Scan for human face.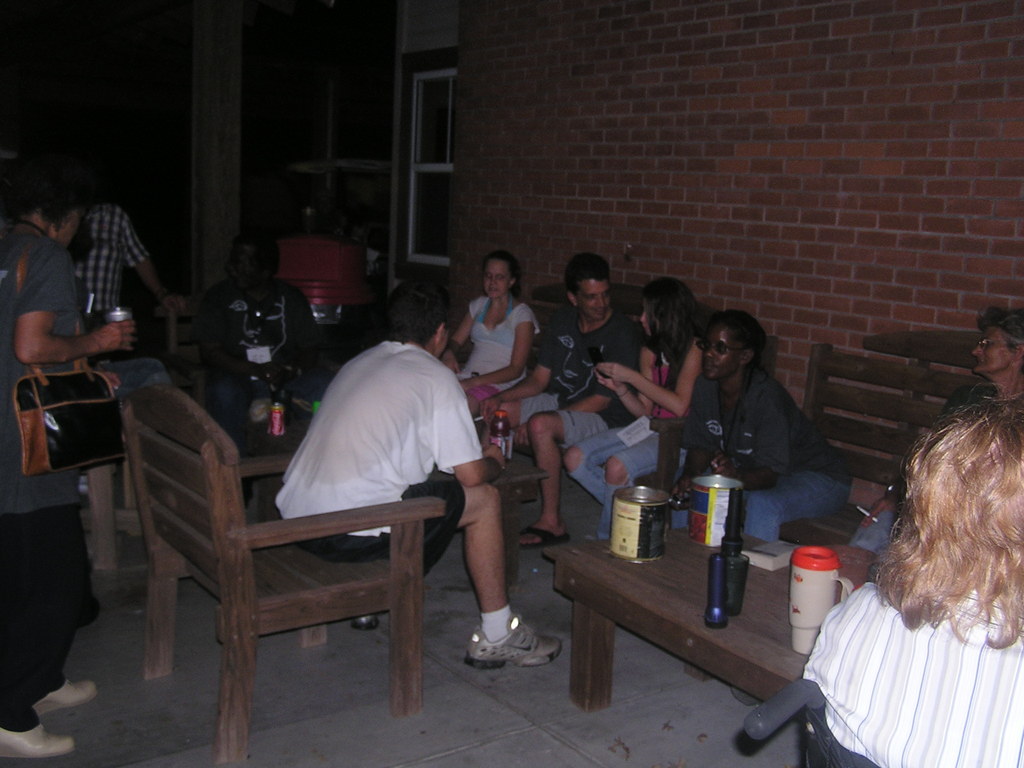
Scan result: bbox(703, 323, 742, 381).
